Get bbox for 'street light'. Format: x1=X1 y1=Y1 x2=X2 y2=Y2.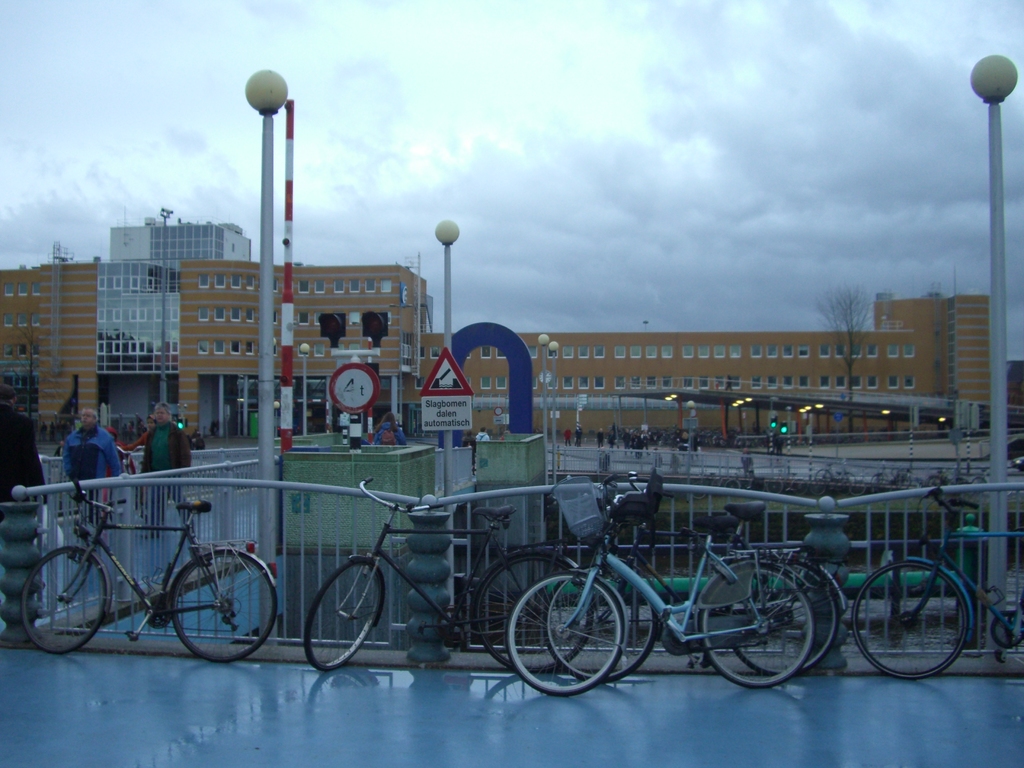
x1=299 y1=344 x2=313 y2=435.
